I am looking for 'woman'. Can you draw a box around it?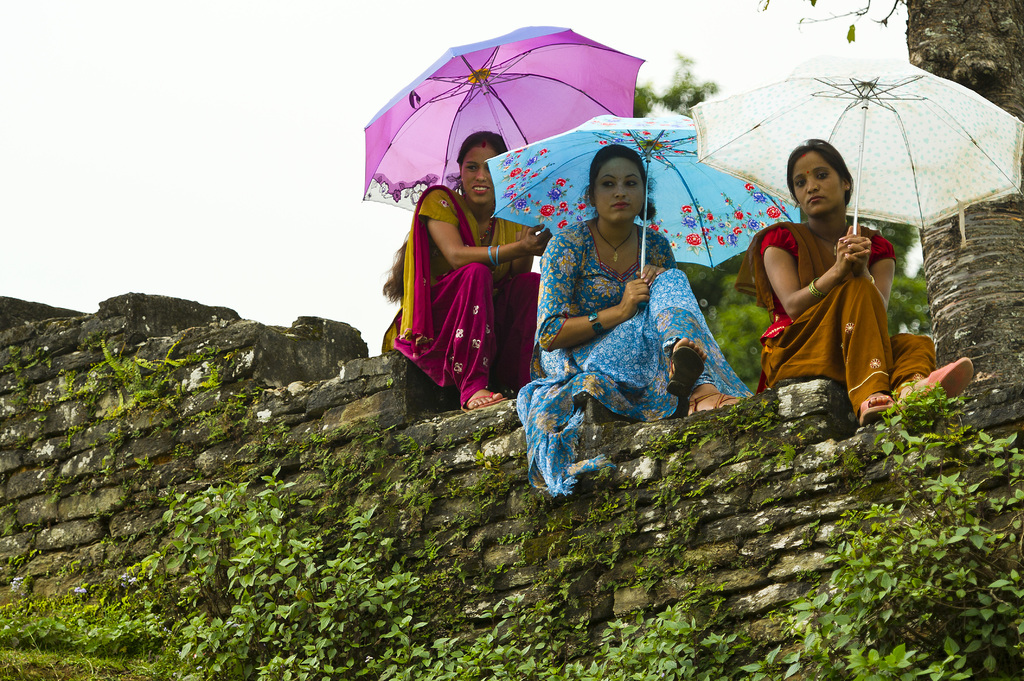
Sure, the bounding box is <bbox>739, 133, 977, 431</bbox>.
